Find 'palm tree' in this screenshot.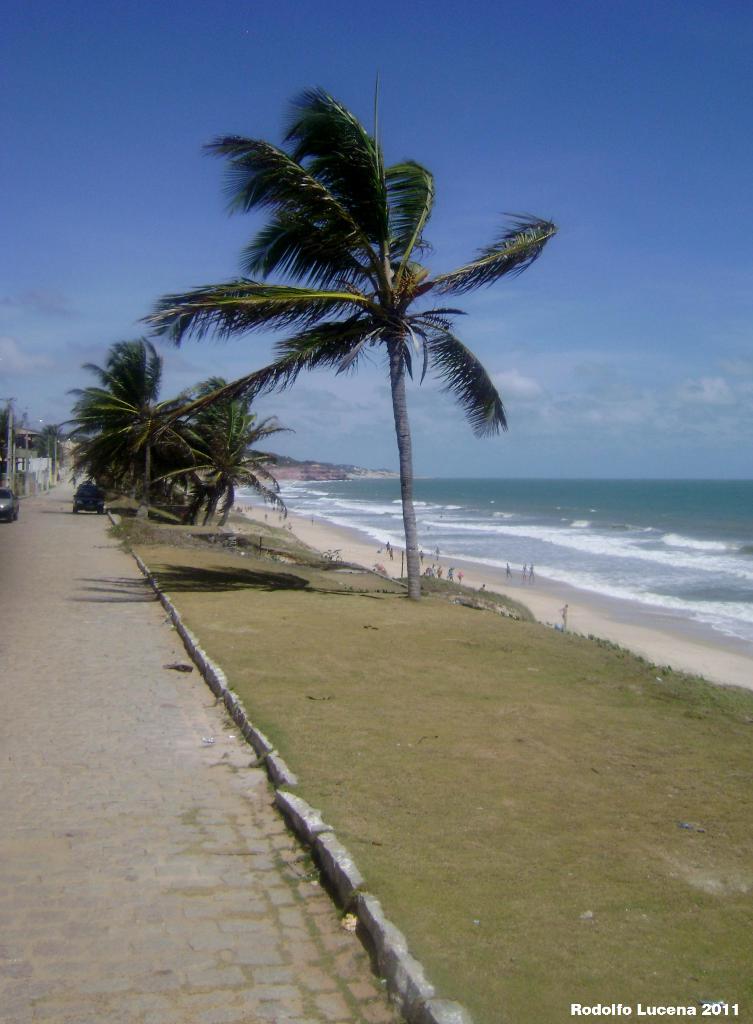
The bounding box for 'palm tree' is Rect(153, 377, 298, 552).
